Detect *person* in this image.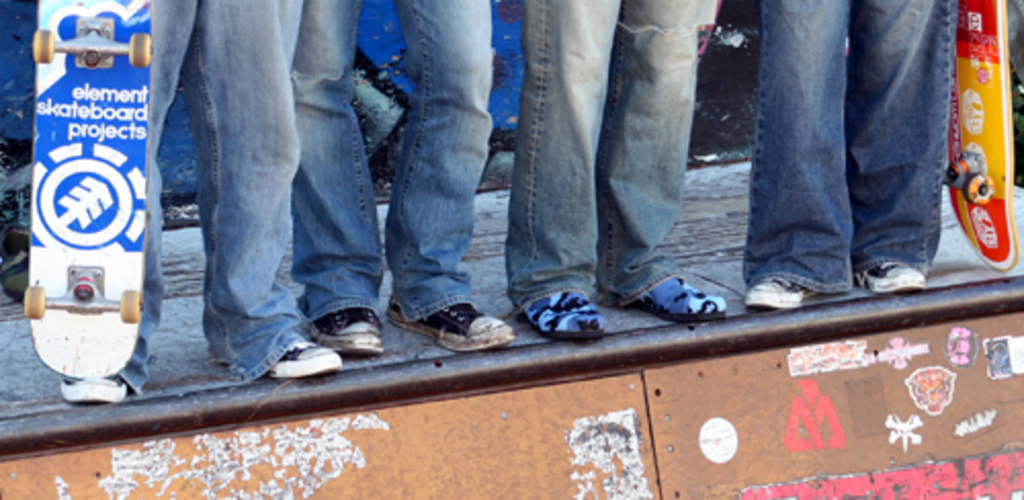
Detection: 297:0:541:352.
